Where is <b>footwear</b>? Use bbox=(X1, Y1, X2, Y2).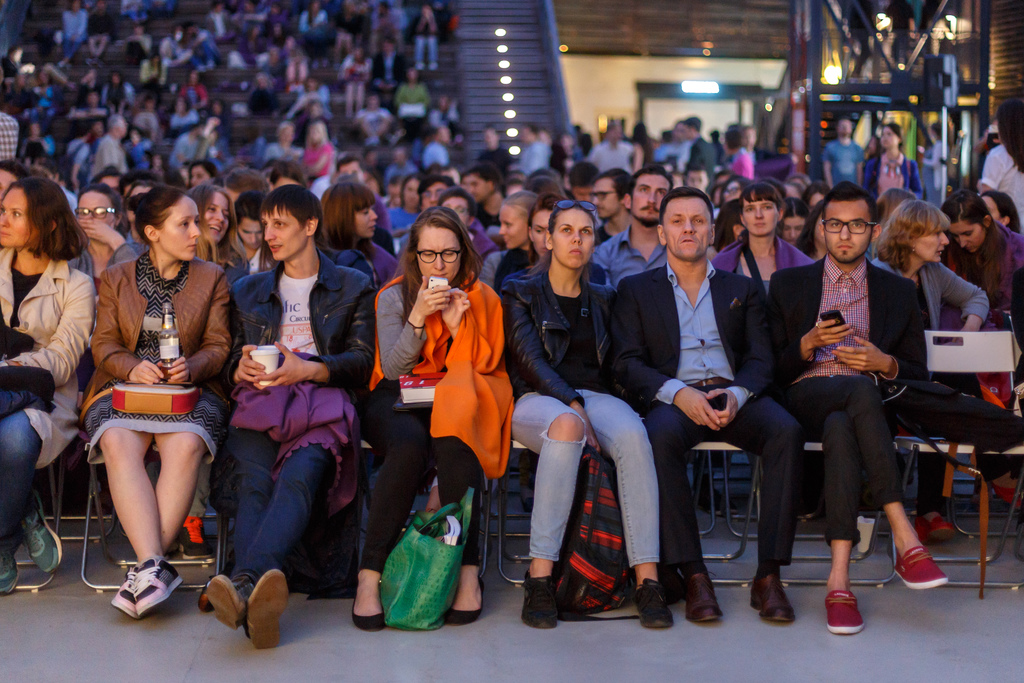
bbox=(175, 514, 214, 561).
